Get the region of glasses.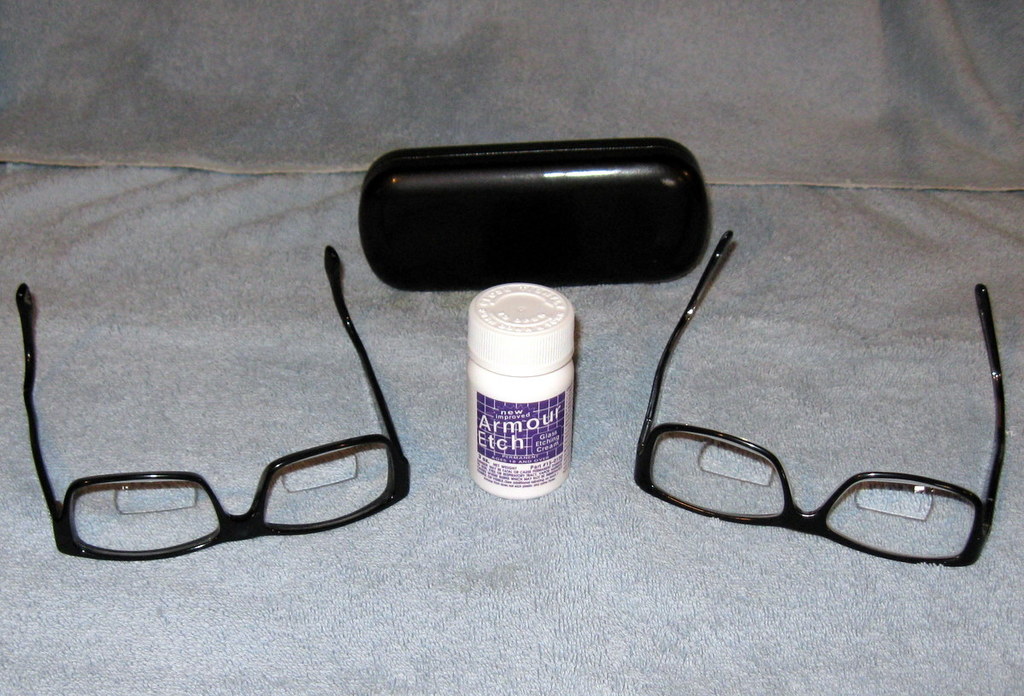
BBox(625, 226, 1008, 568).
